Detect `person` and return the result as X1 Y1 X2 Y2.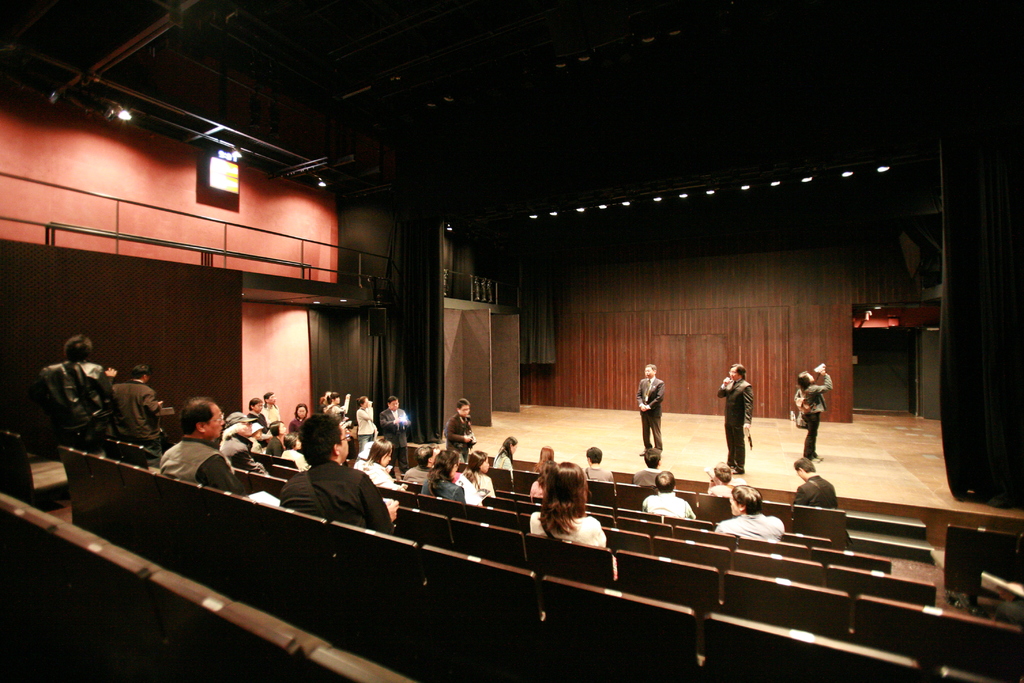
706 463 737 497.
